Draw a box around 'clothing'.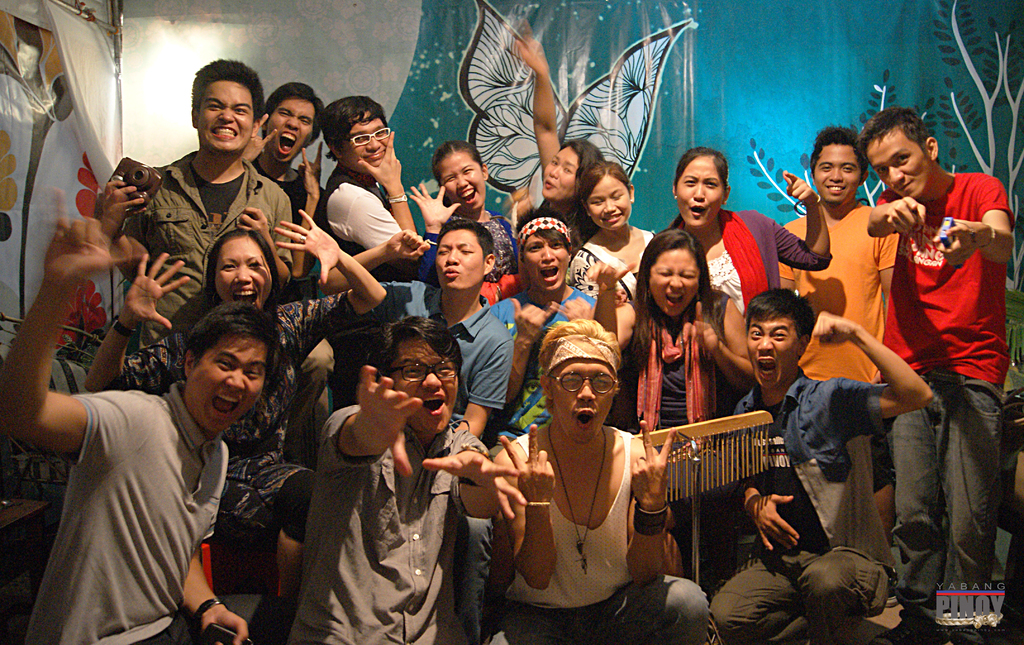
crop(757, 192, 928, 493).
